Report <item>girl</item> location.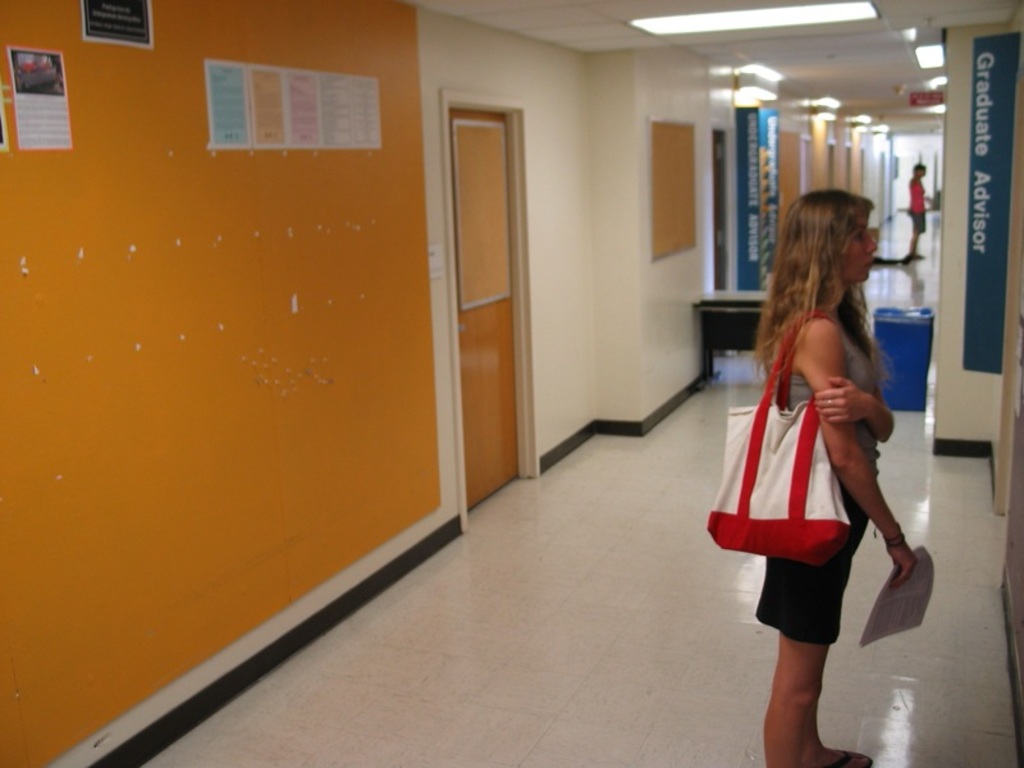
Report: crop(746, 192, 931, 767).
